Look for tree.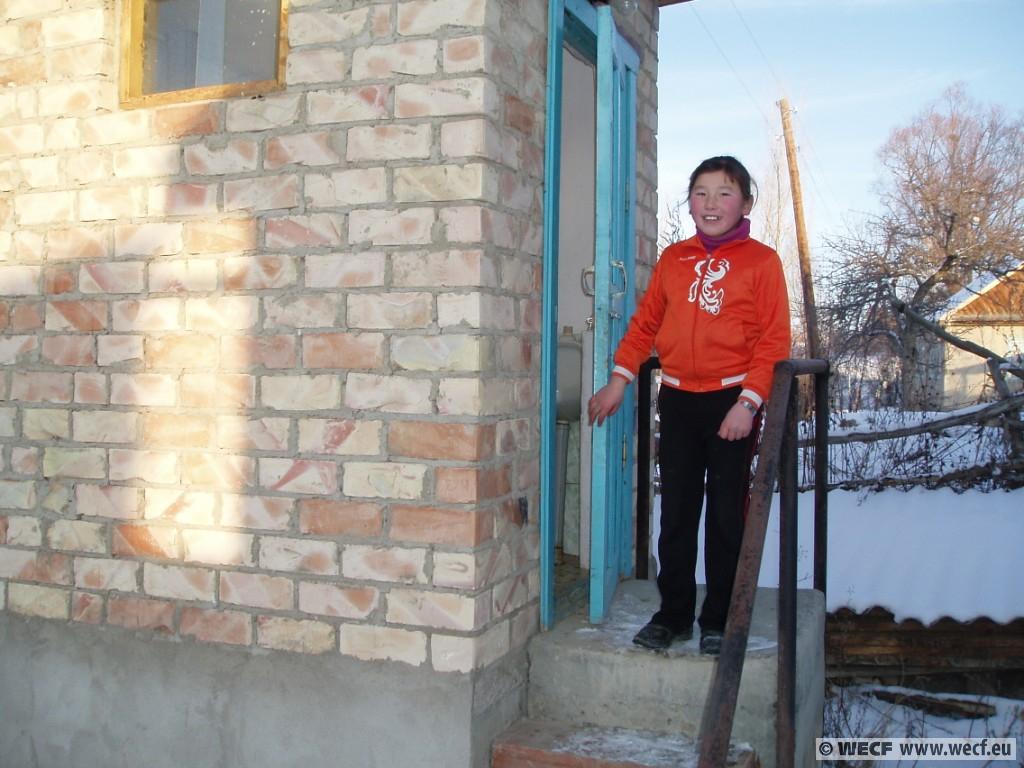
Found: 805/86/1023/308.
